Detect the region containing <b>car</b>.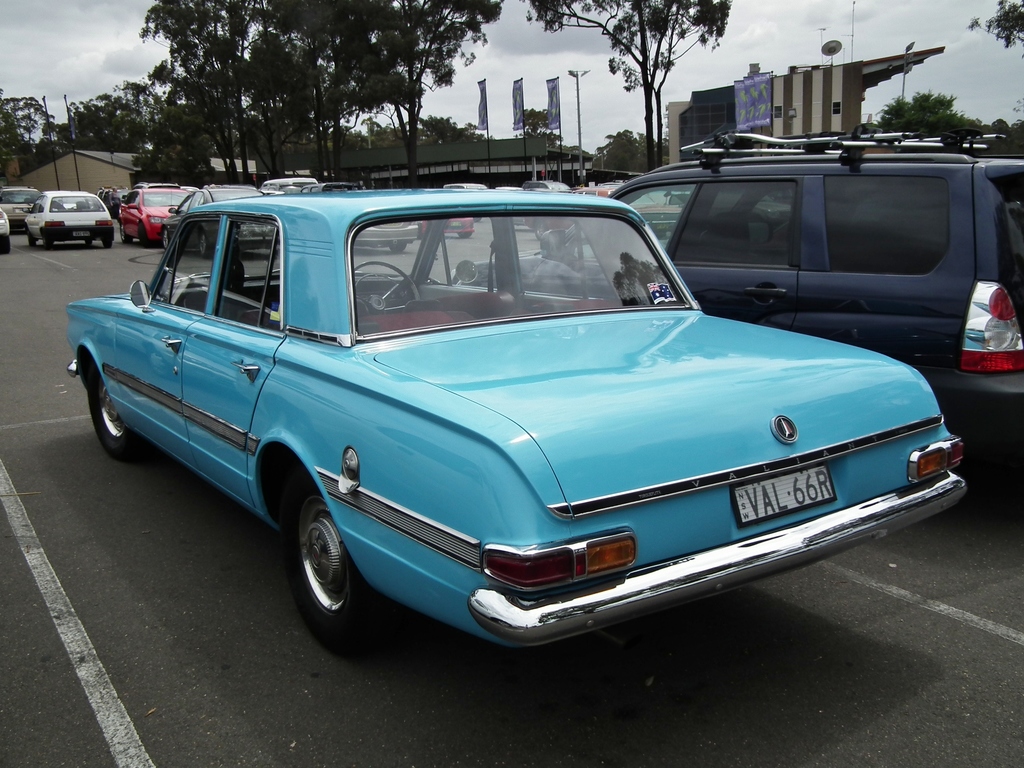
crop(416, 213, 476, 242).
